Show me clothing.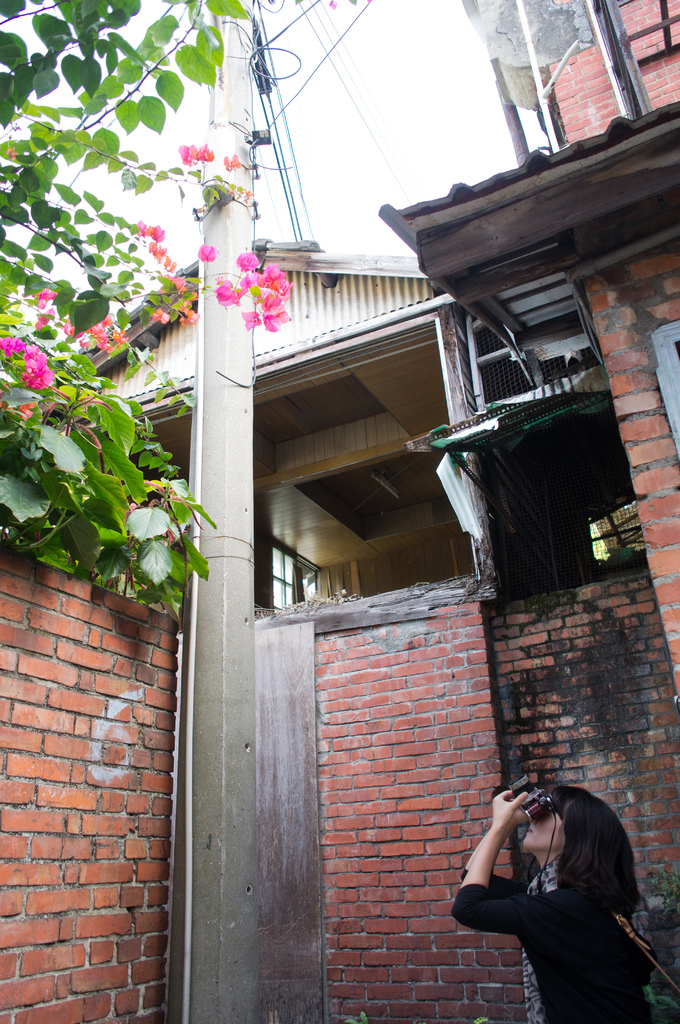
clothing is here: <box>482,794,659,970</box>.
